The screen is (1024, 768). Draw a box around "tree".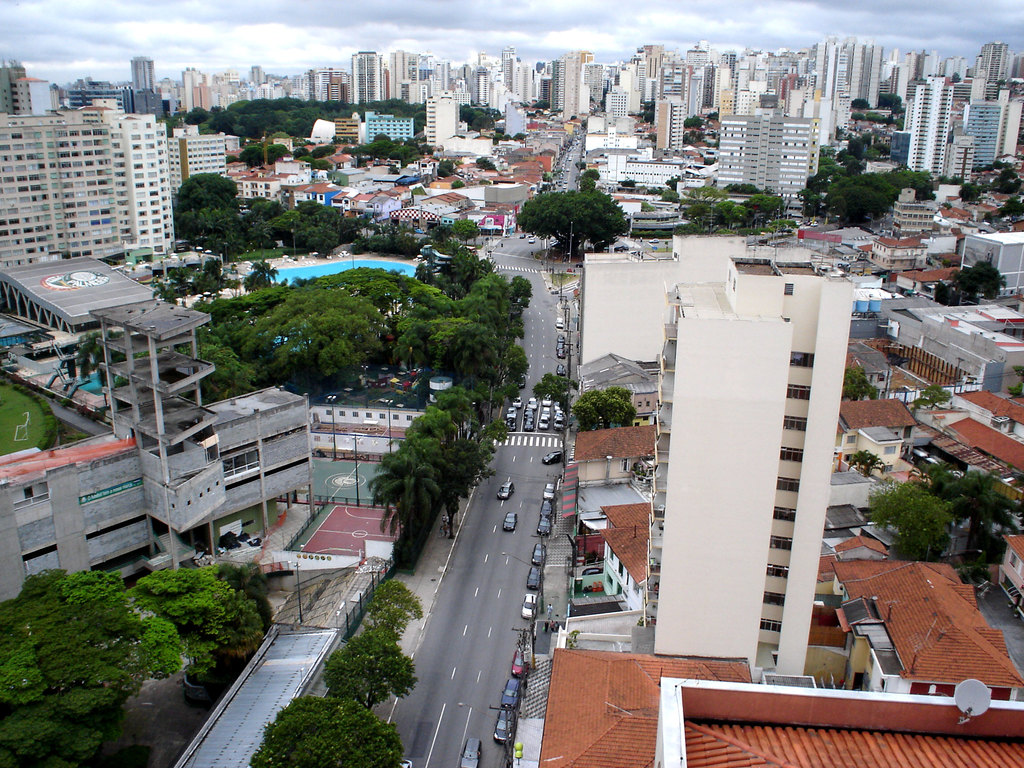
<bbox>881, 111, 904, 125</bbox>.
